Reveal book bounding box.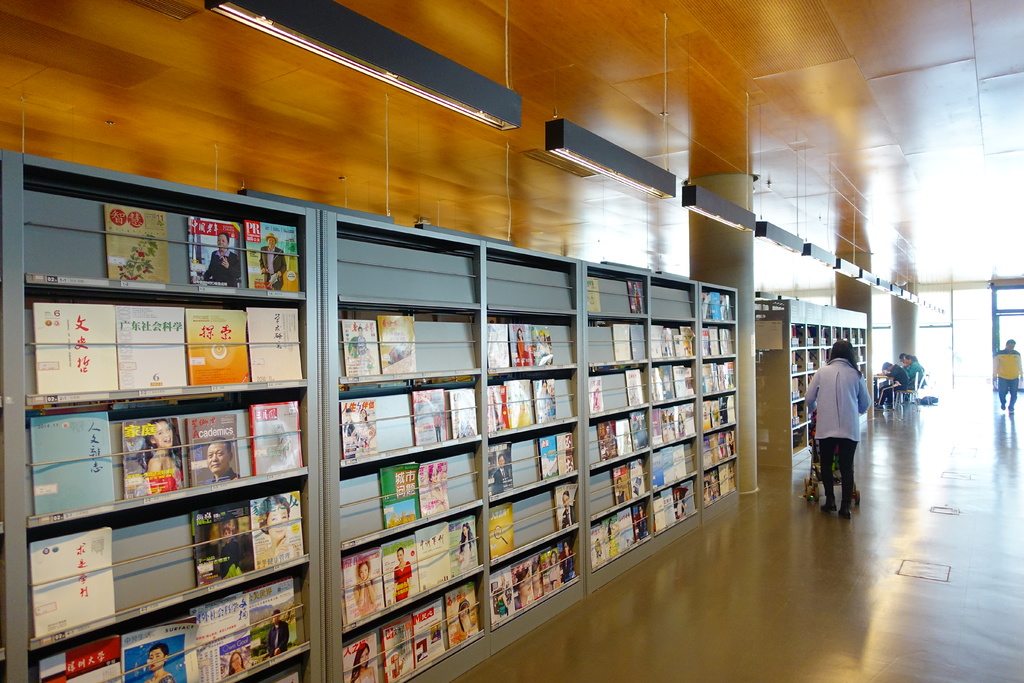
Revealed: BBox(446, 388, 481, 441).
